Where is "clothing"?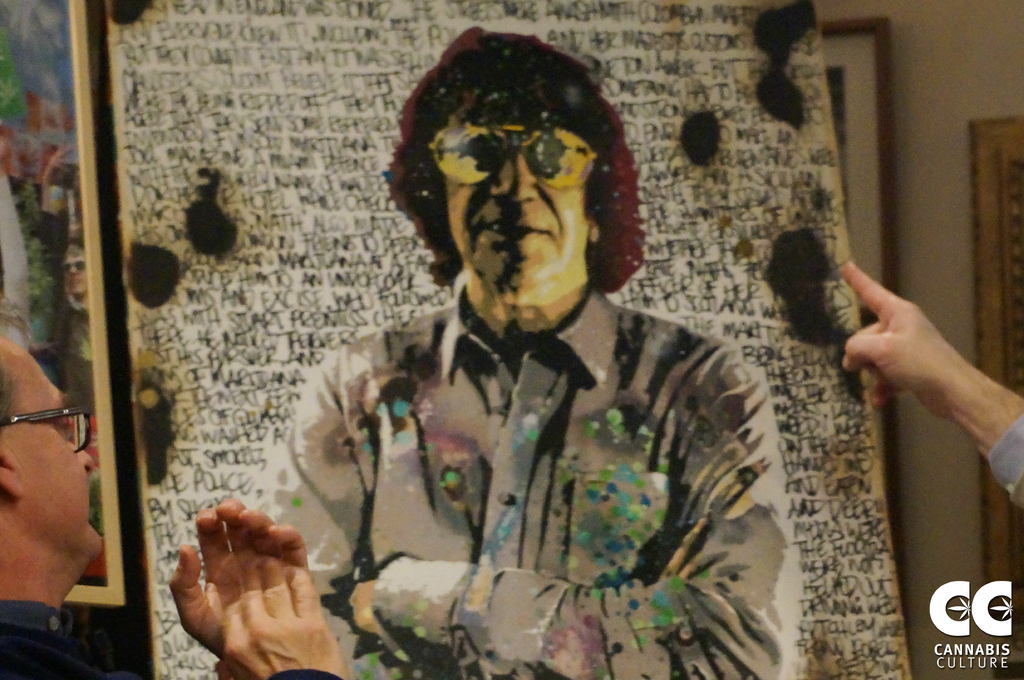
989/418/1023/514.
